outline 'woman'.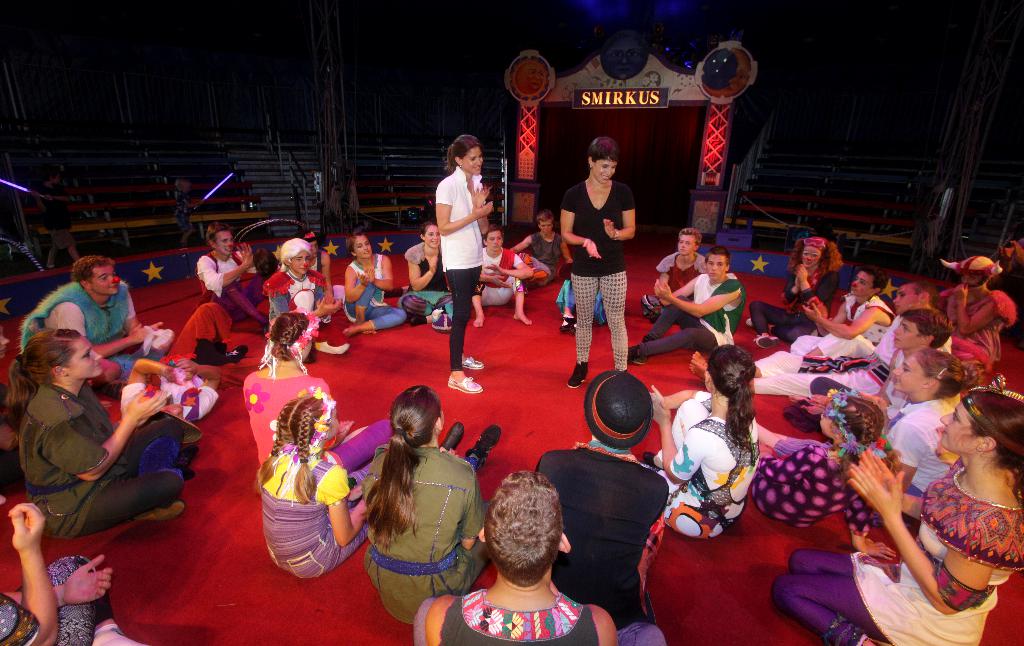
Outline: BBox(342, 233, 409, 336).
